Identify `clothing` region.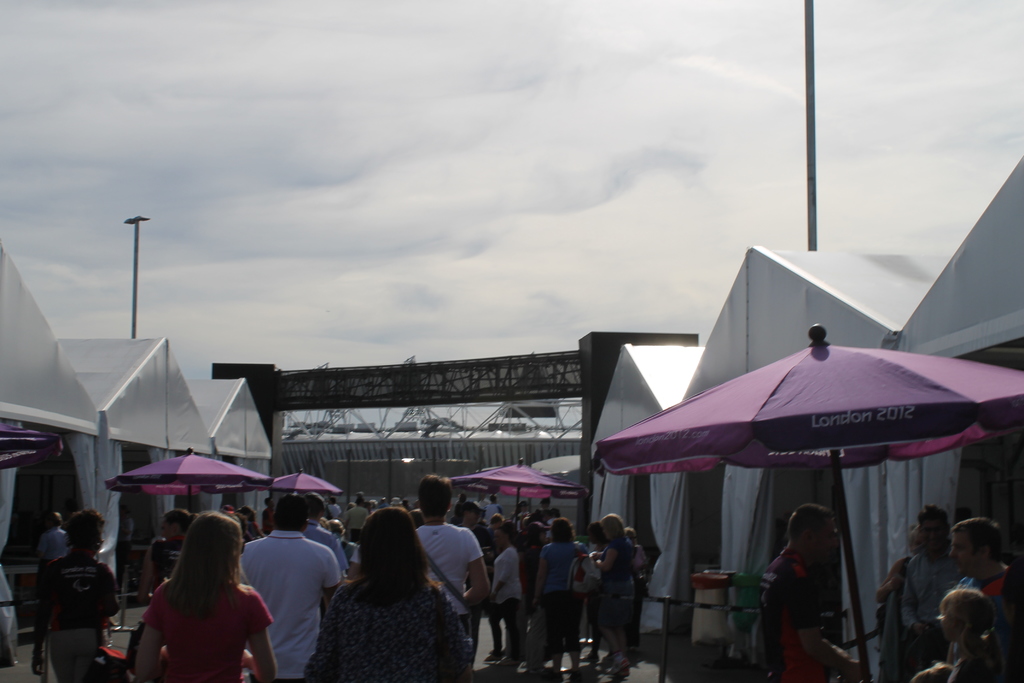
Region: Rect(40, 528, 76, 559).
